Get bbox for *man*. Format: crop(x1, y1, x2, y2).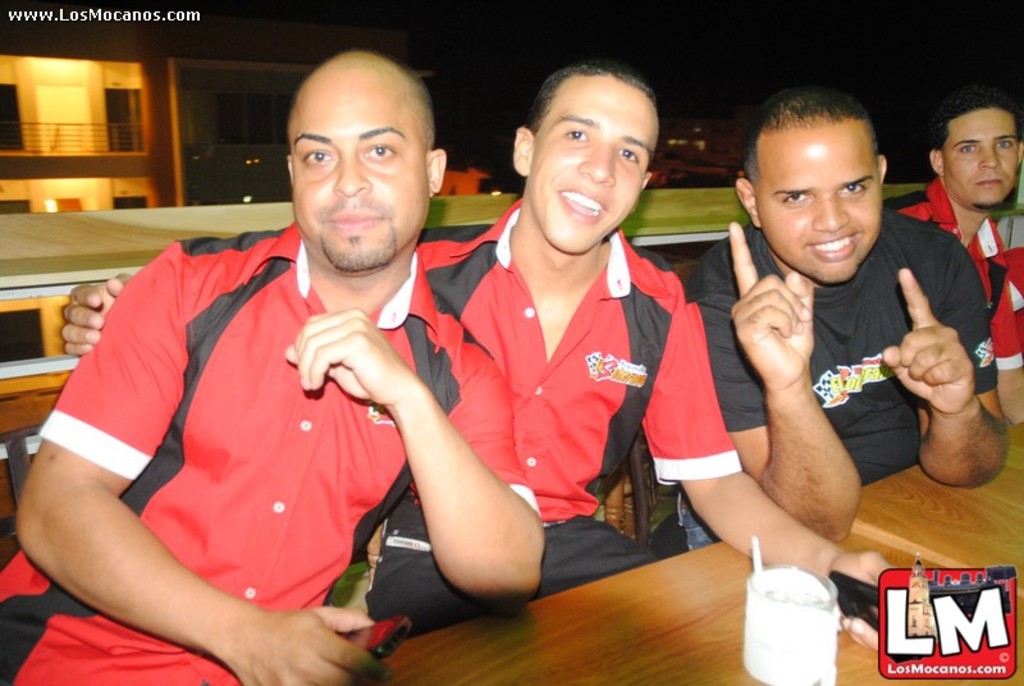
crop(884, 86, 1023, 420).
